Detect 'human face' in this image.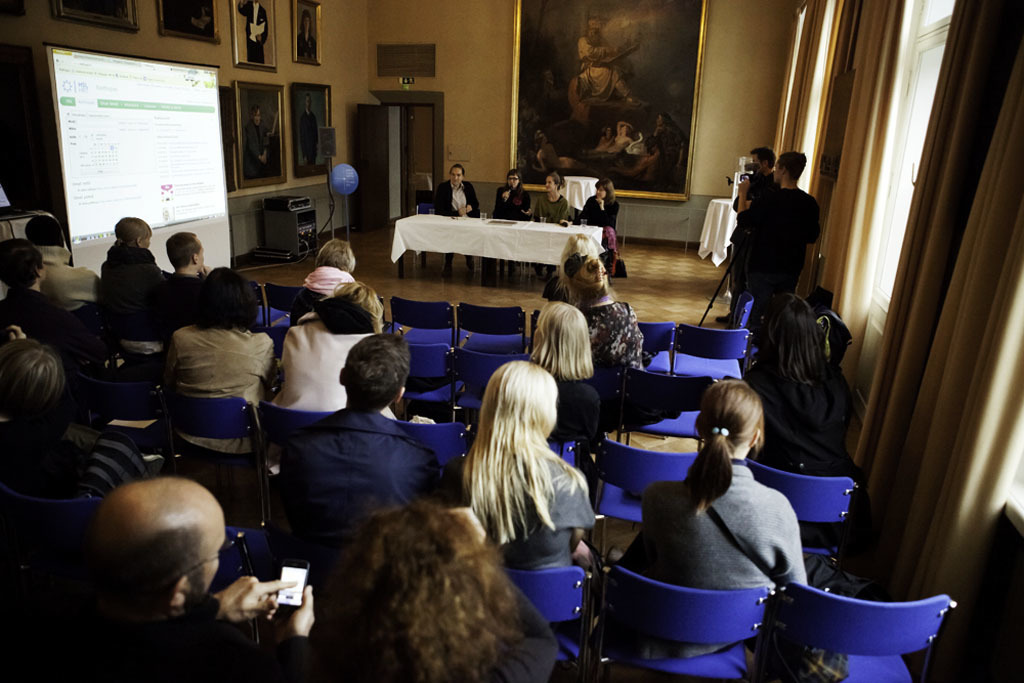
Detection: [771,160,778,180].
